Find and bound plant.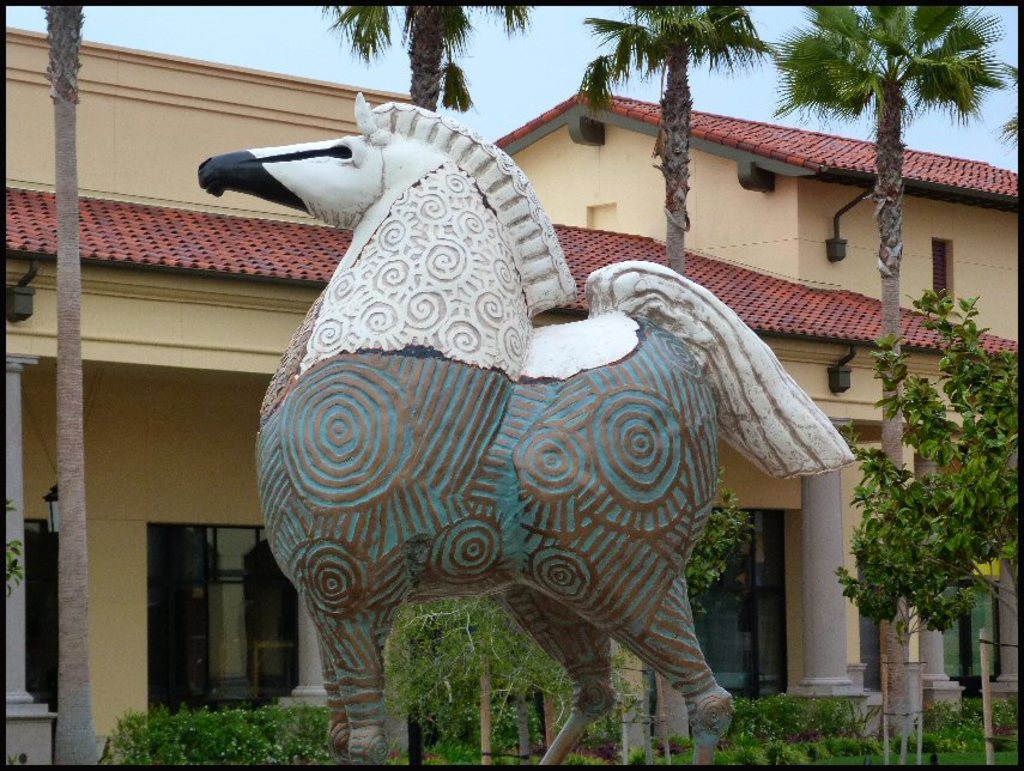
Bound: 372 579 632 770.
